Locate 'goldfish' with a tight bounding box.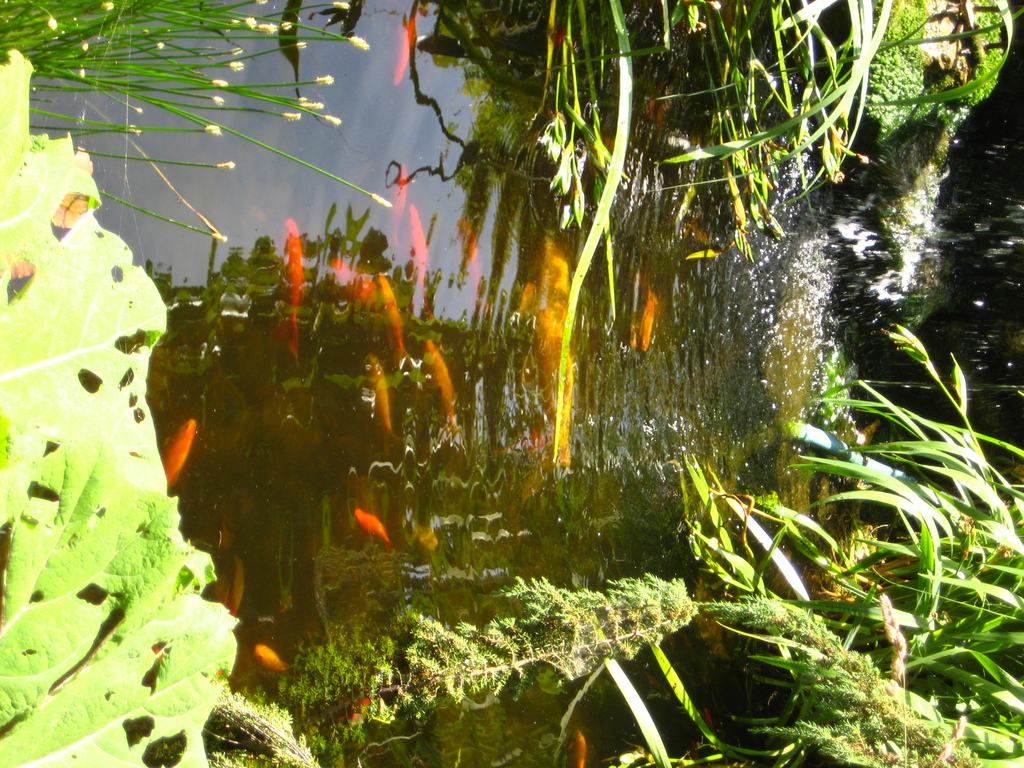
571 730 588 767.
